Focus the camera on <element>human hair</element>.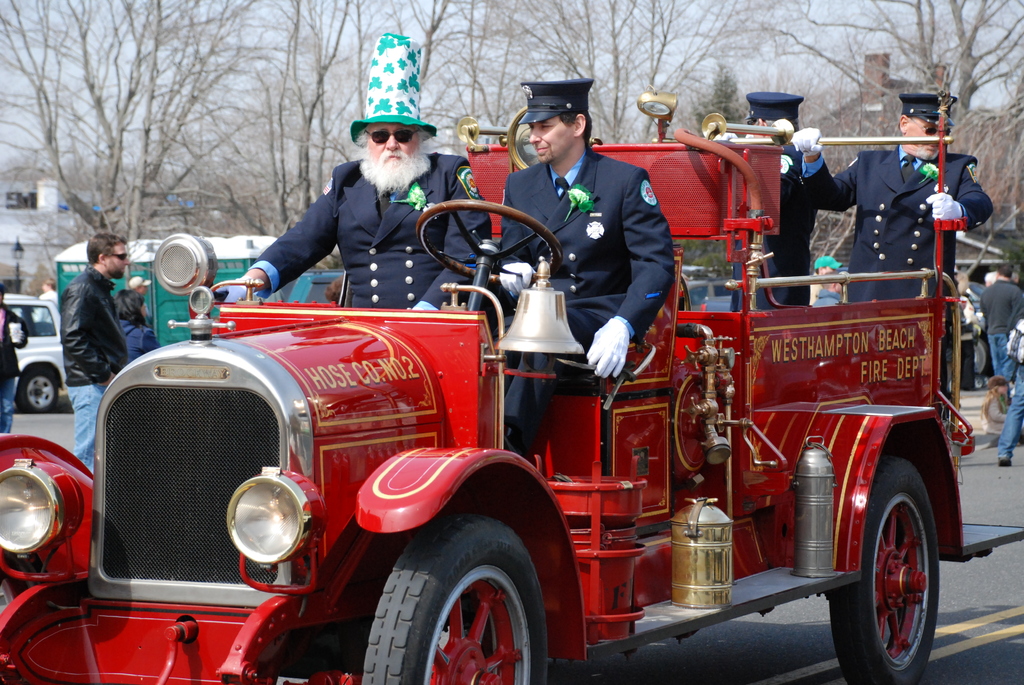
Focus region: 767, 118, 799, 132.
